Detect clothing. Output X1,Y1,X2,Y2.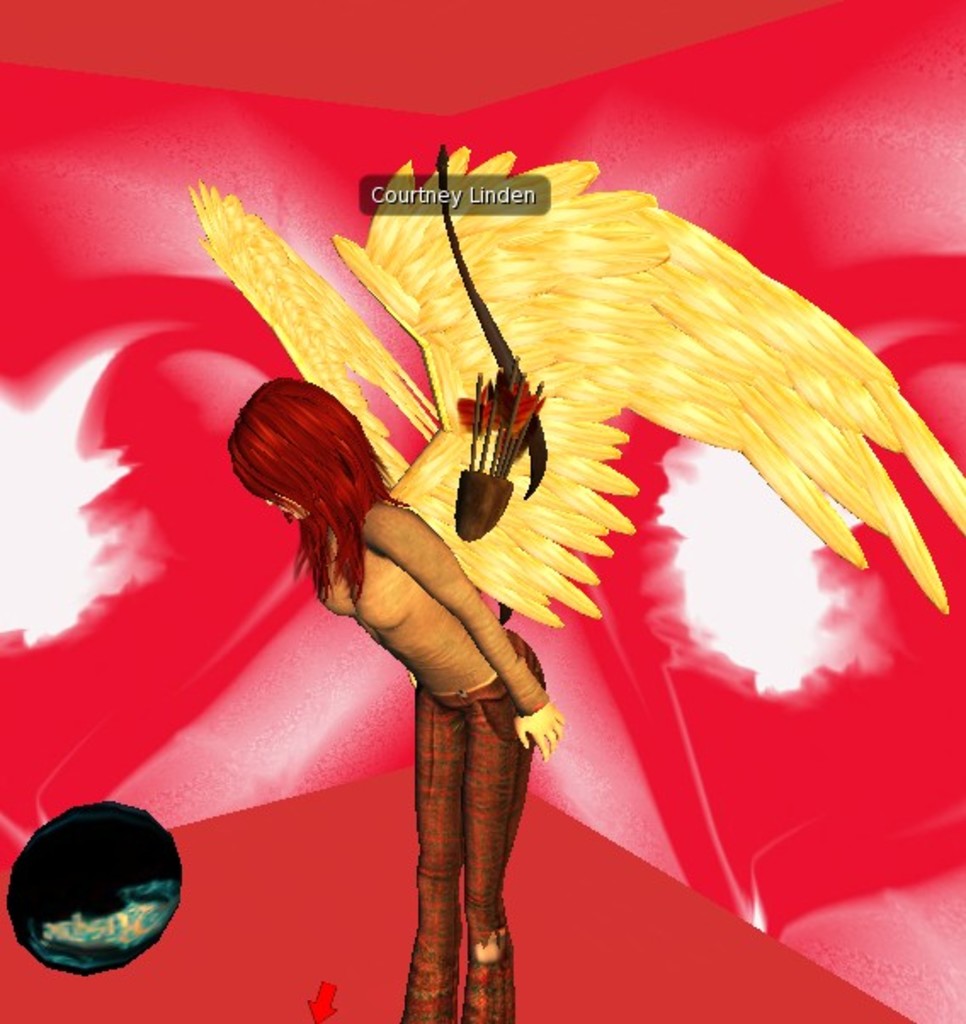
311,497,546,1022.
